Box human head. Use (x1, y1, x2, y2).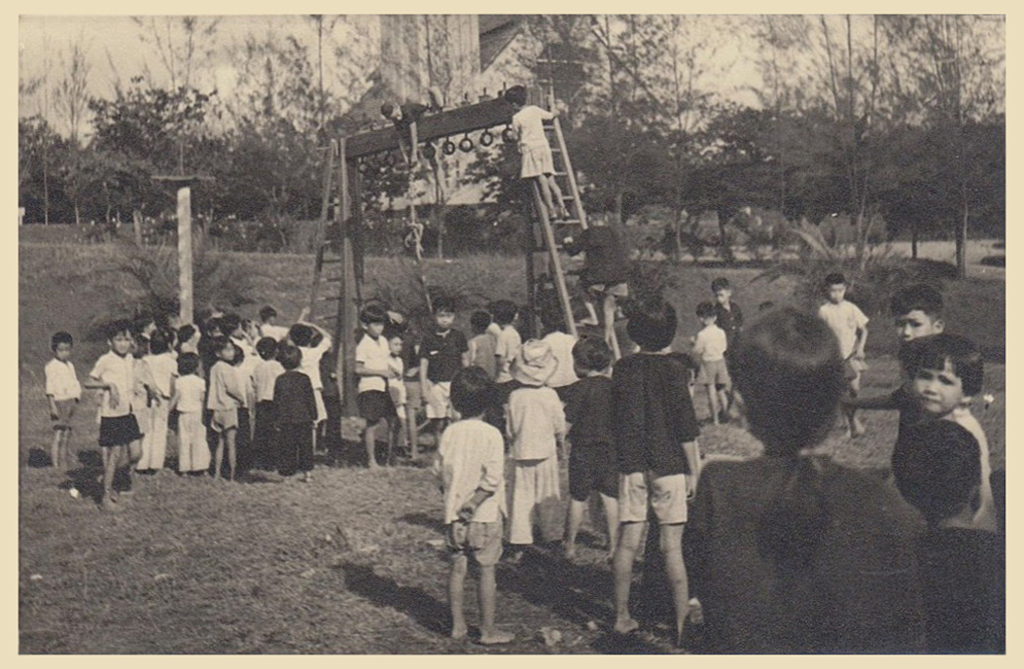
(48, 333, 74, 363).
